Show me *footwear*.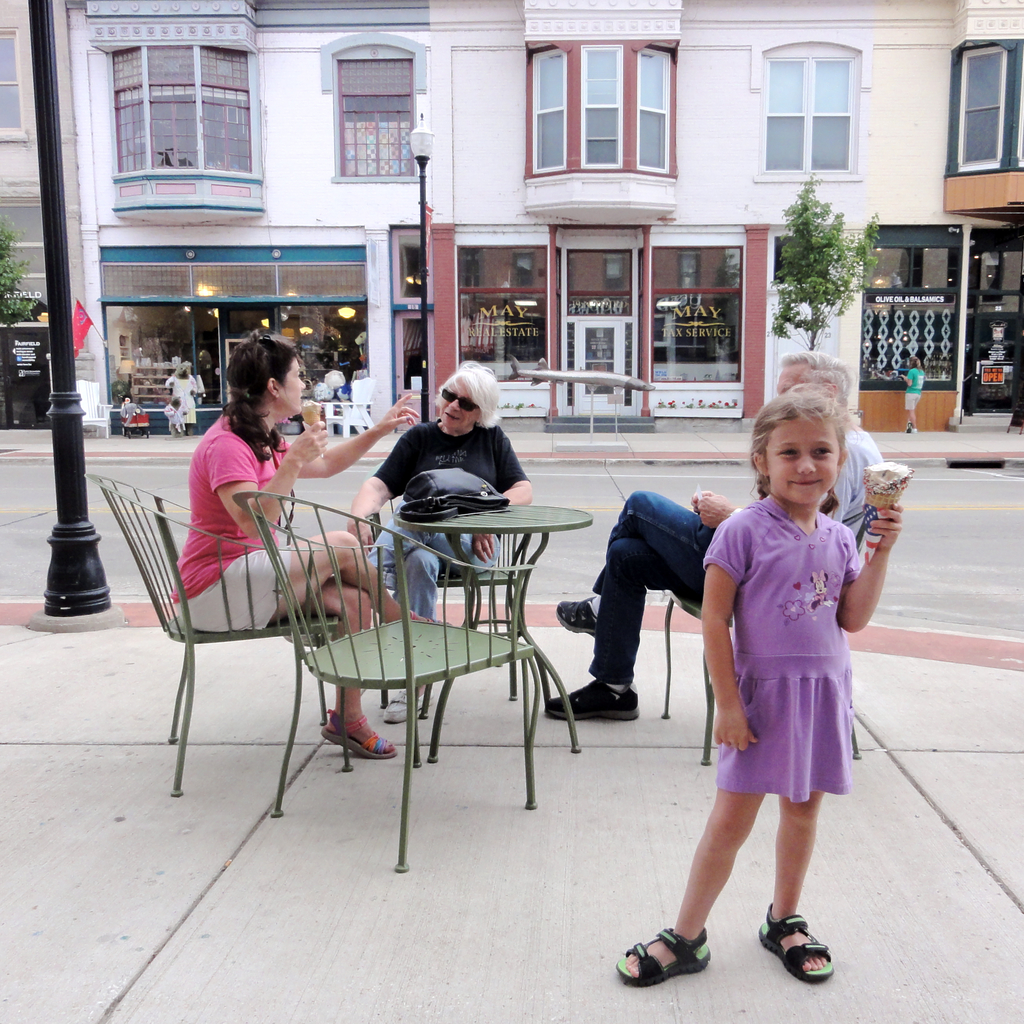
*footwear* is here: (383, 690, 437, 726).
